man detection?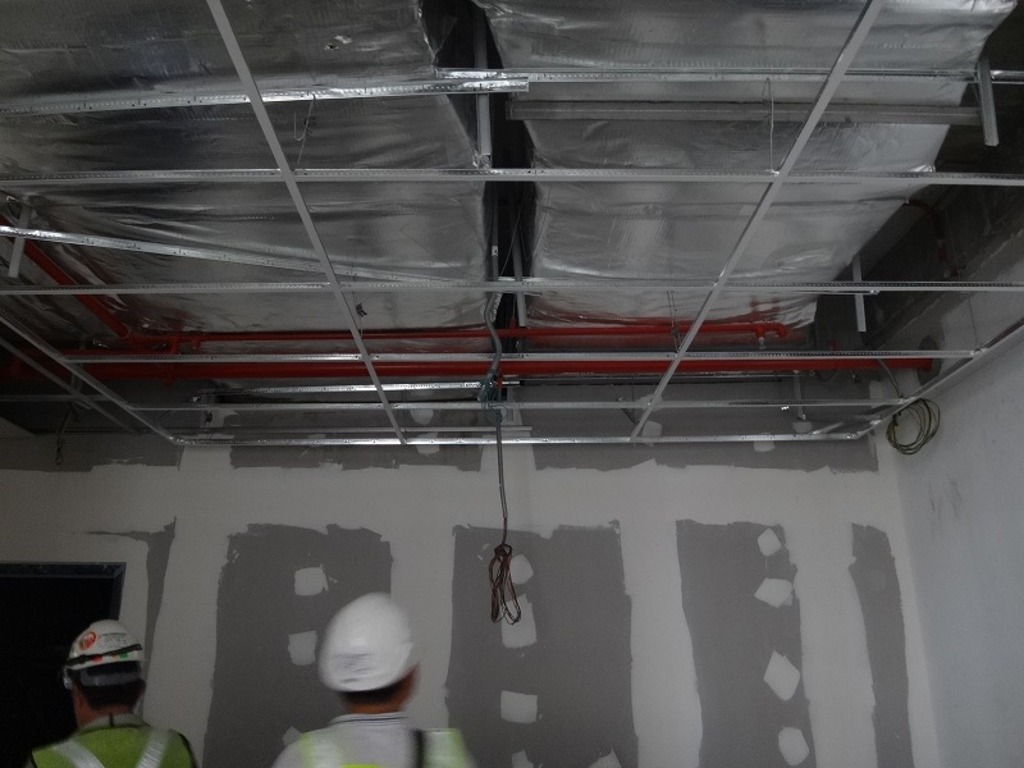
left=27, top=617, right=200, bottom=767
